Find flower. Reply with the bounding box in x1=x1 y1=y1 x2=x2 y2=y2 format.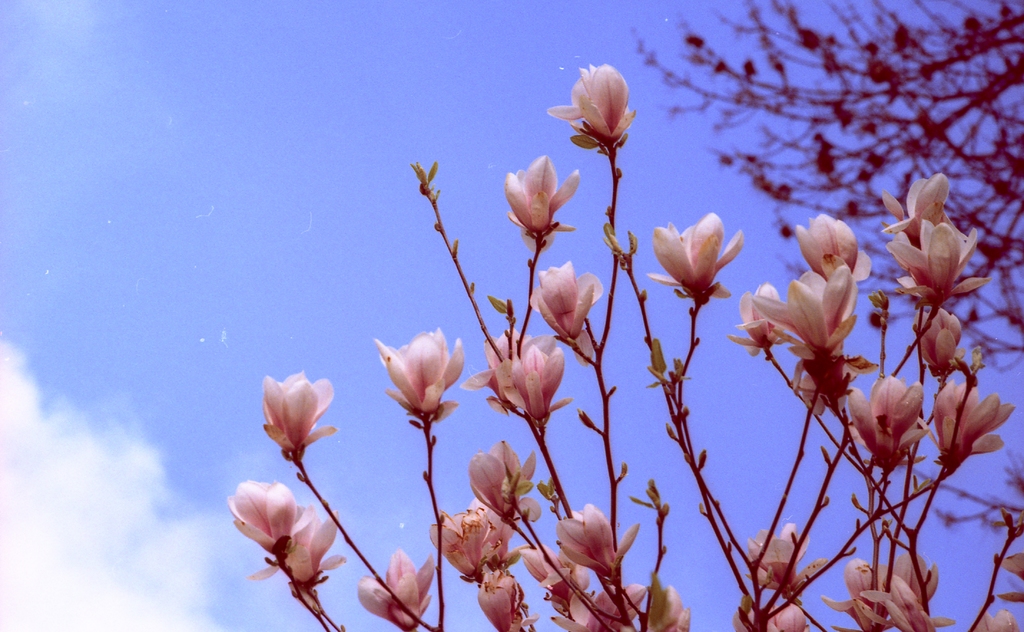
x1=433 y1=498 x2=518 y2=601.
